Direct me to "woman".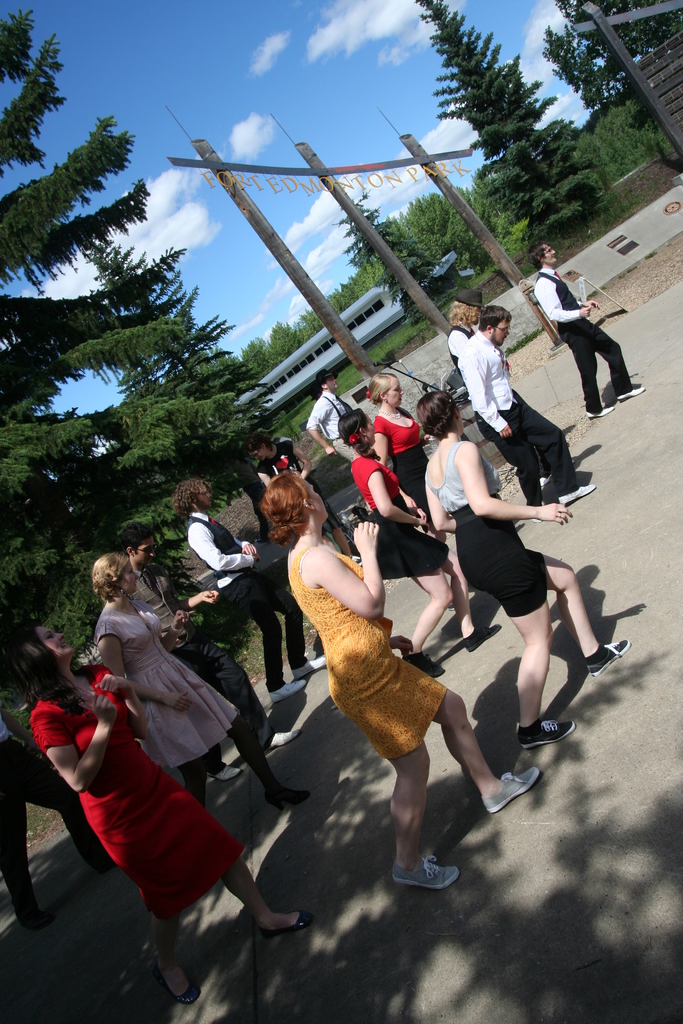
Direction: 261, 433, 320, 503.
